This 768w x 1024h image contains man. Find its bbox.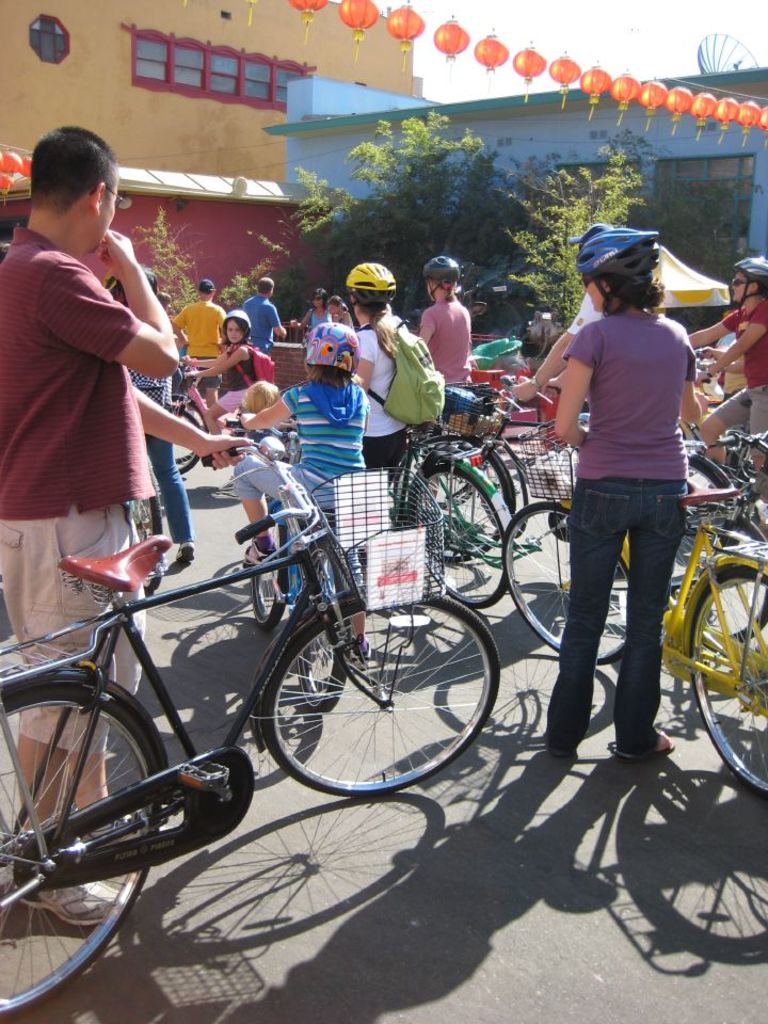
171 278 225 409.
